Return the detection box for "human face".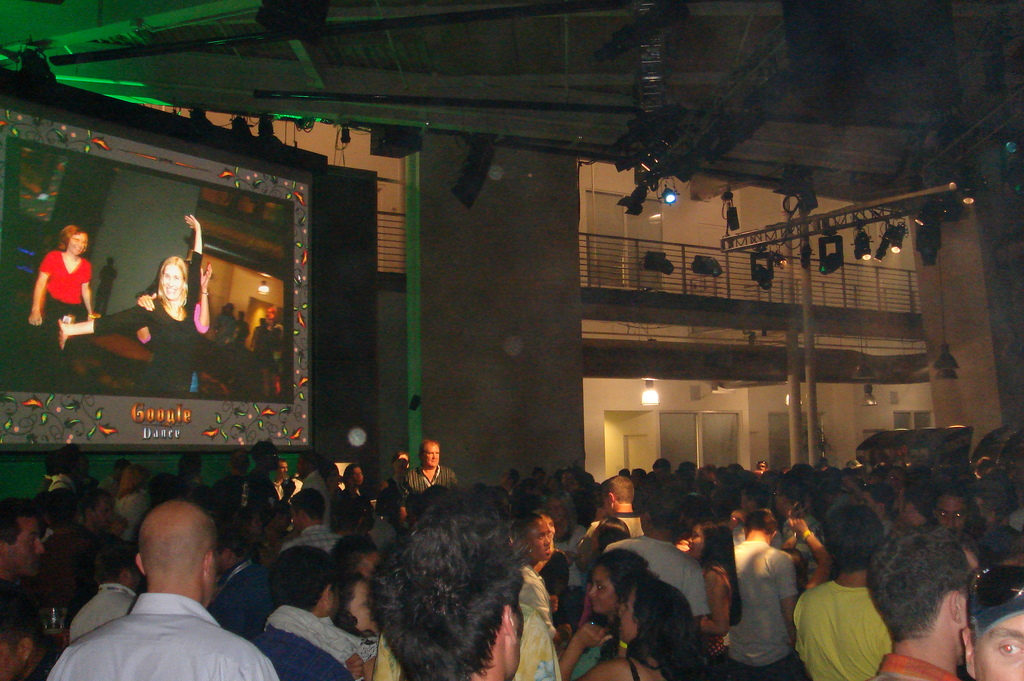
282/463/287/478.
